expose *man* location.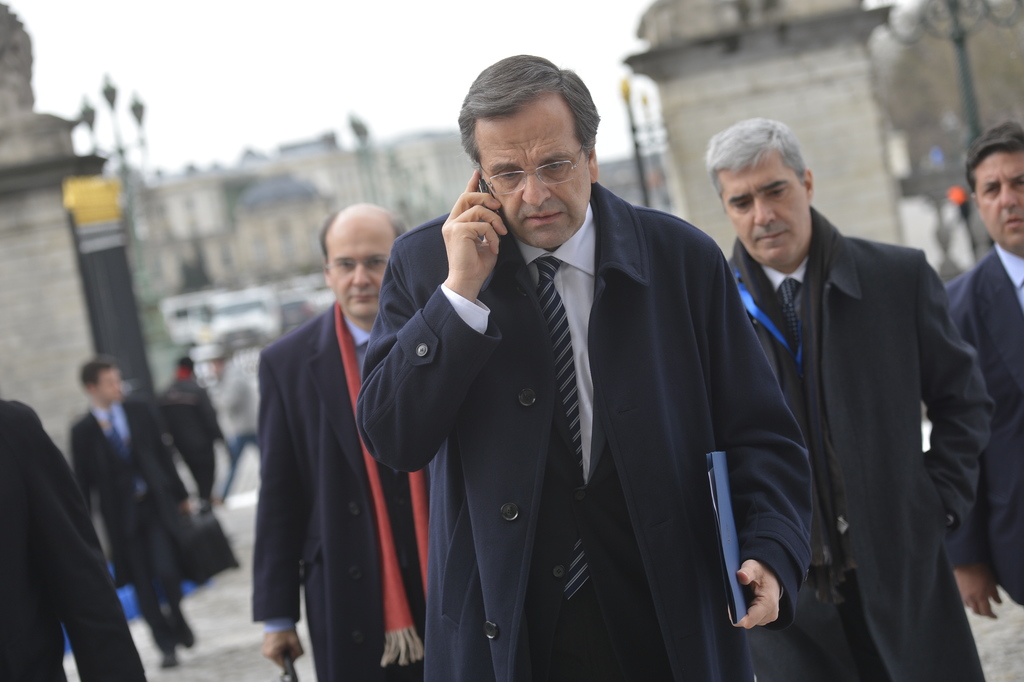
Exposed at [x1=932, y1=117, x2=1023, y2=603].
